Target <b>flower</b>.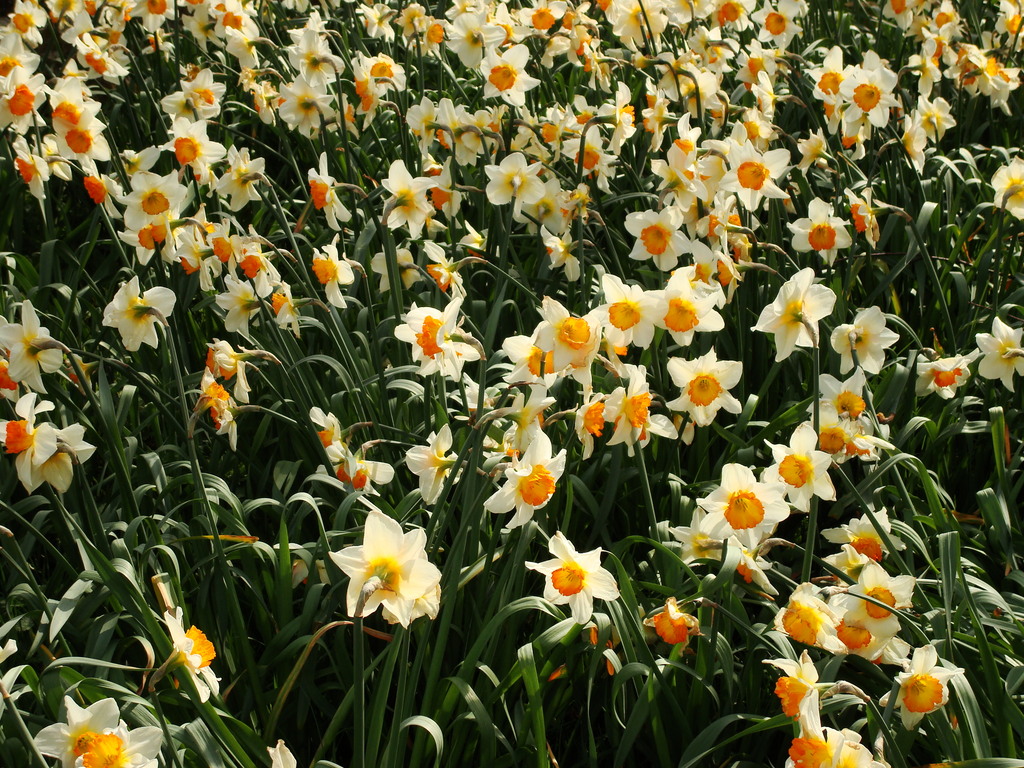
Target region: (911,348,979,400).
